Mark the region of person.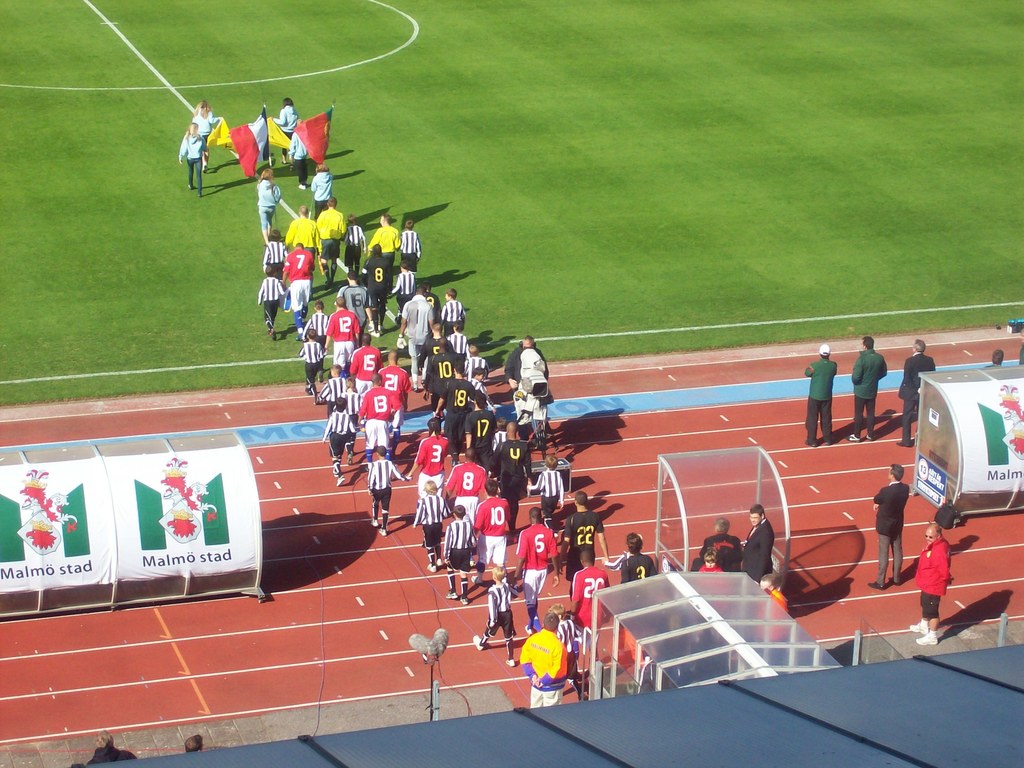
Region: box=[271, 99, 300, 163].
